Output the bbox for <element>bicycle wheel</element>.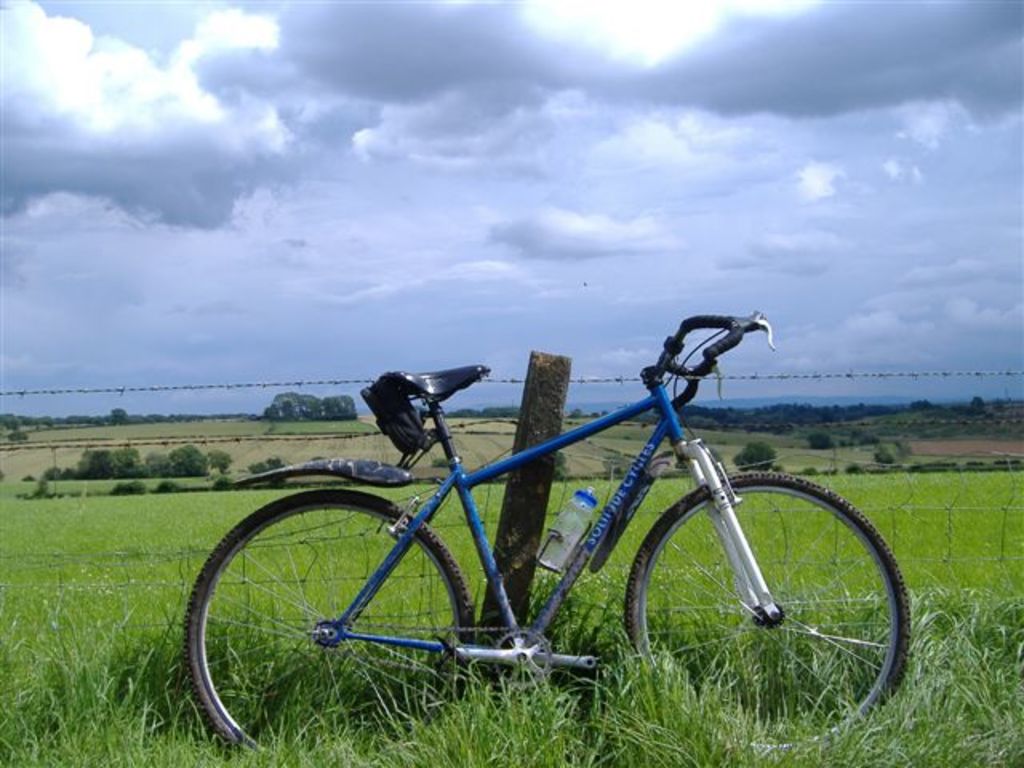
x1=181, y1=486, x2=474, y2=752.
